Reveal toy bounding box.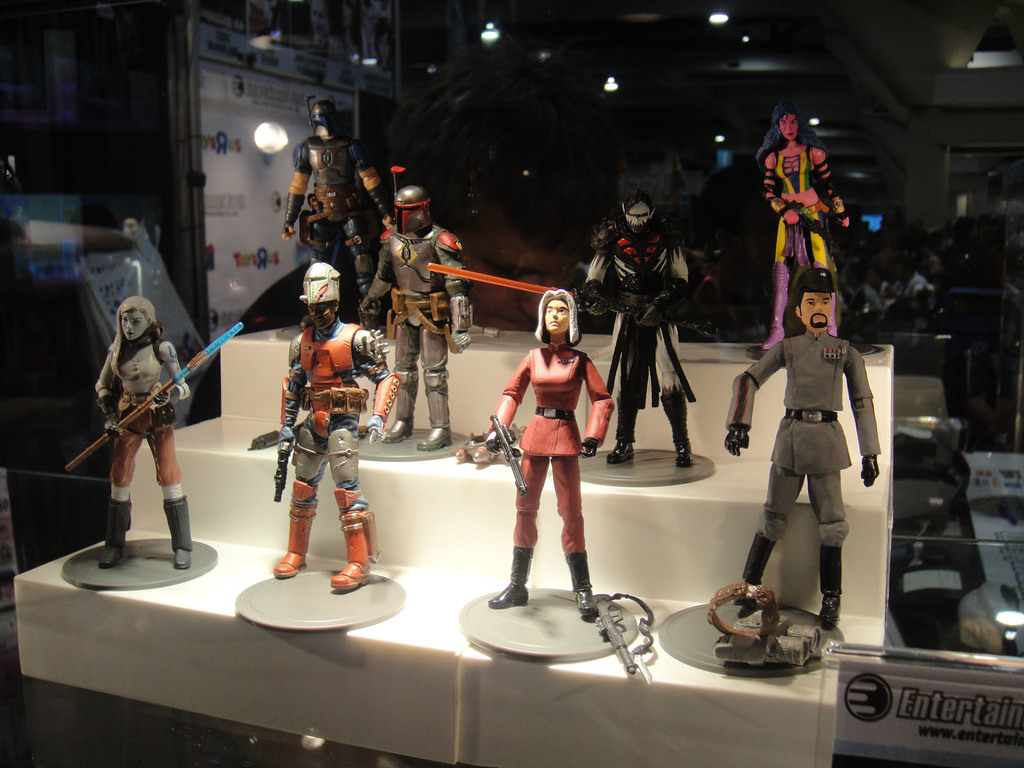
Revealed: detection(64, 285, 244, 576).
